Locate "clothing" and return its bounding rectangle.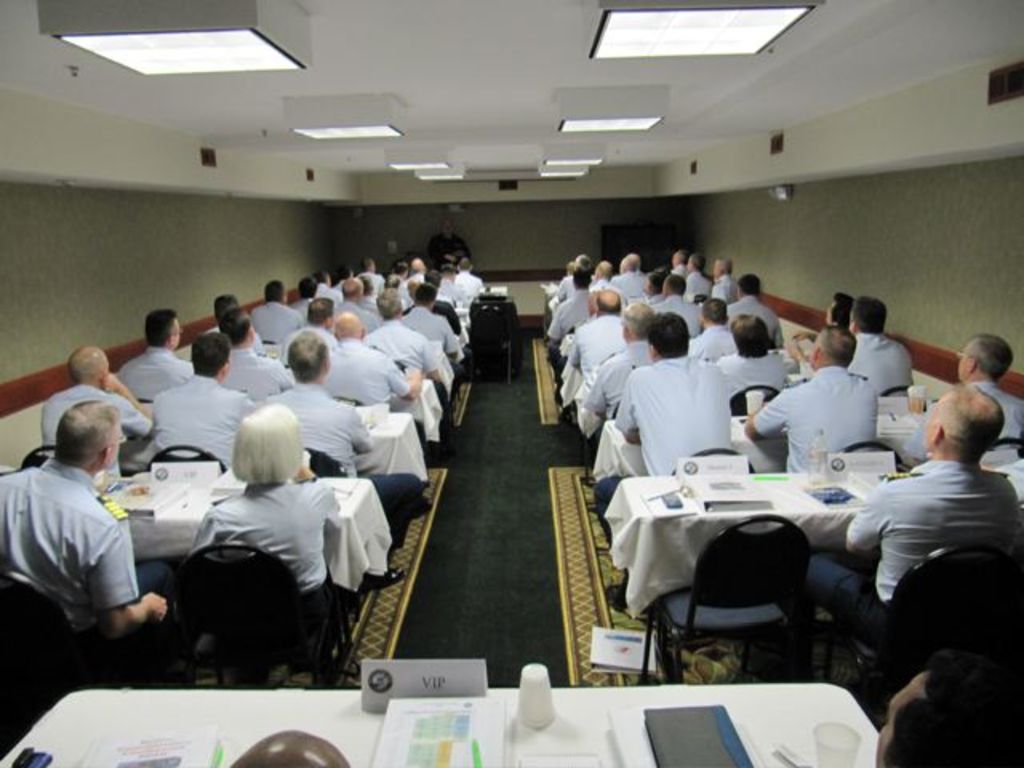
<box>747,362,882,478</box>.
